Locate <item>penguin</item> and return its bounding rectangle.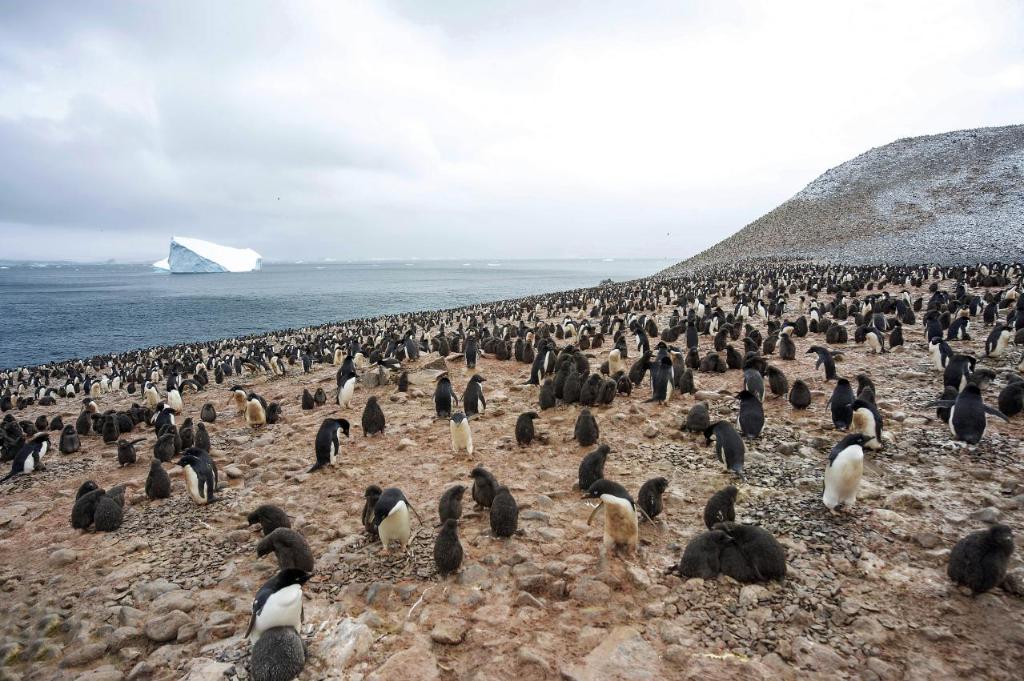
<region>397, 368, 409, 392</region>.
